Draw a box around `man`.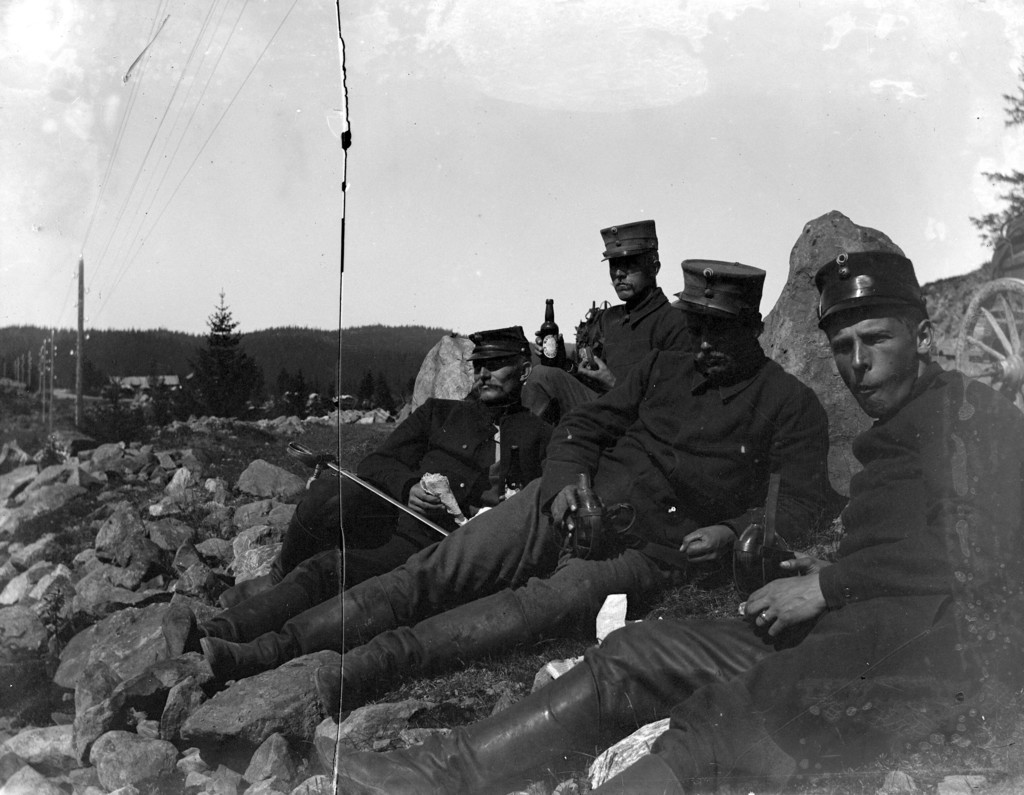
[left=522, top=209, right=673, bottom=434].
